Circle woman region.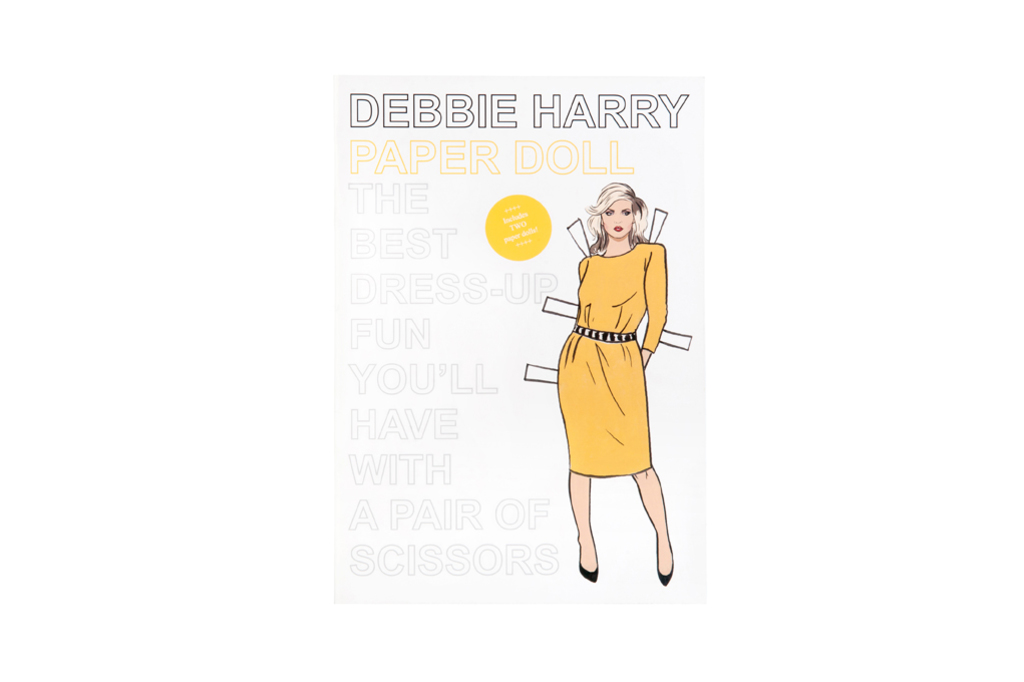
Region: region(546, 167, 683, 562).
